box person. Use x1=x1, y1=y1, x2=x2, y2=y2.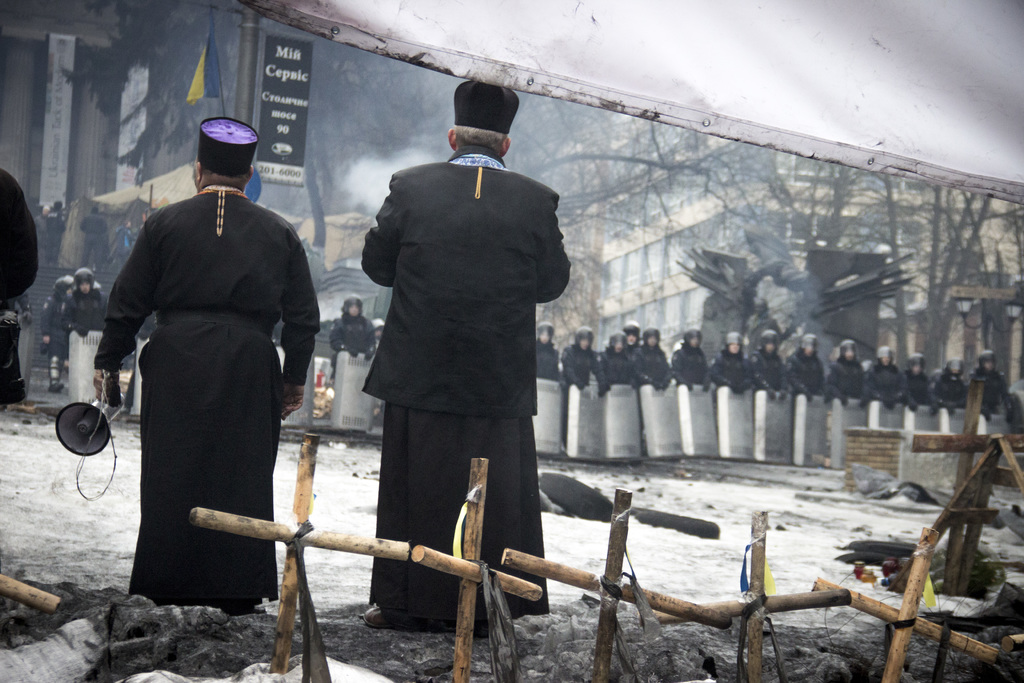
x1=36, y1=193, x2=63, y2=256.
